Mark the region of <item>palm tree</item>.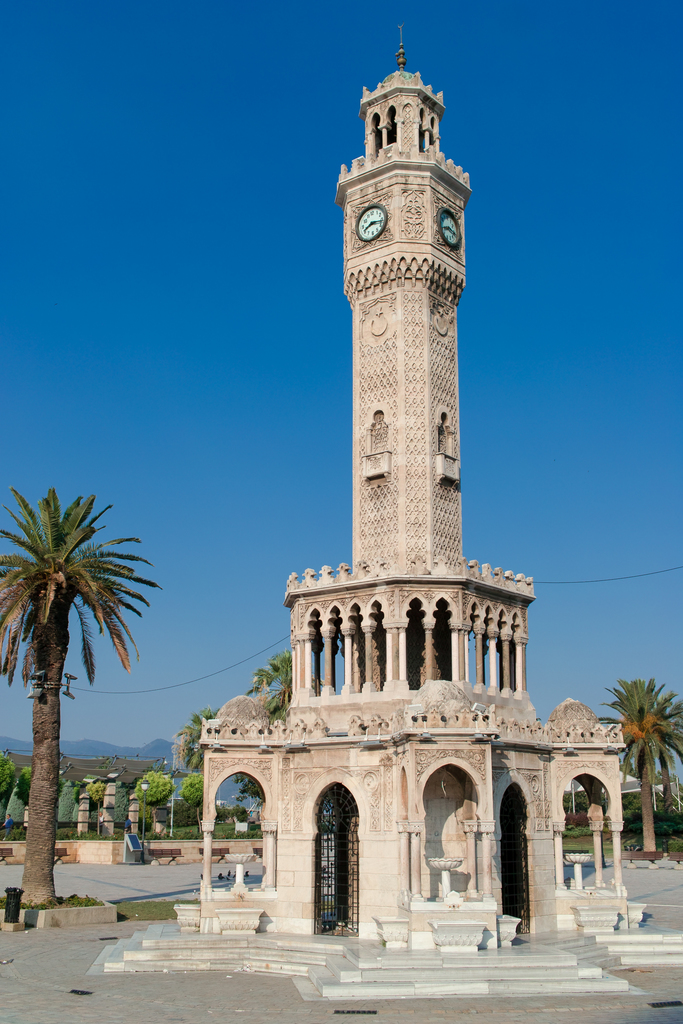
Region: rect(616, 668, 682, 825).
